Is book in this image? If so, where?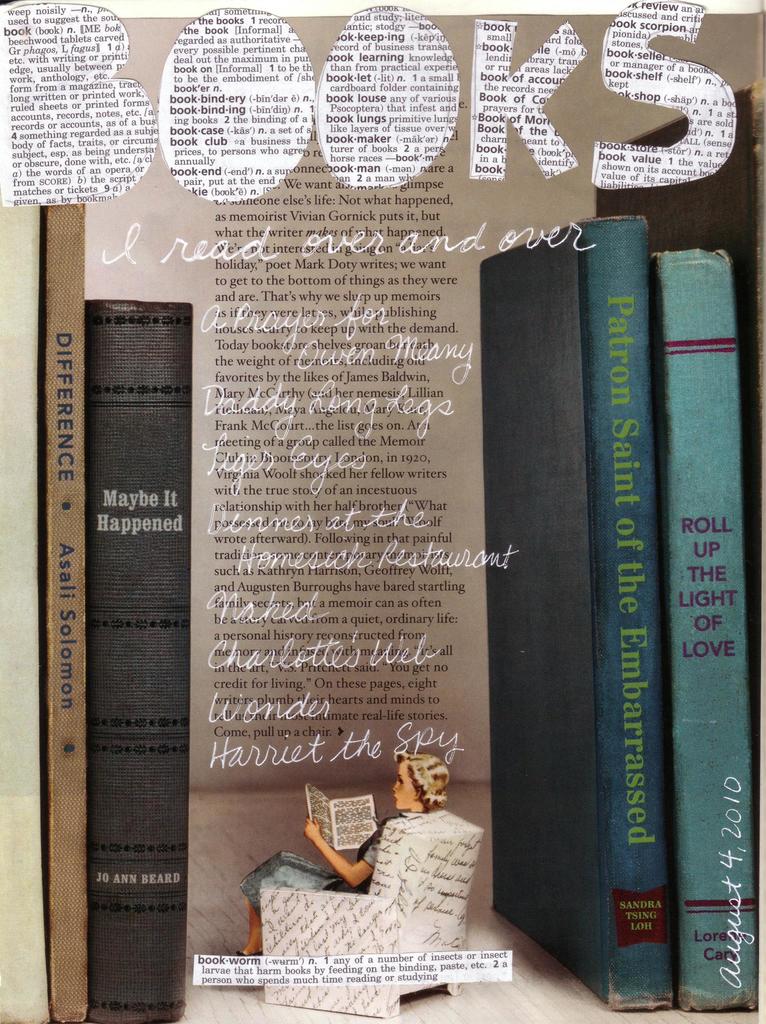
Yes, at left=309, top=781, right=386, bottom=858.
